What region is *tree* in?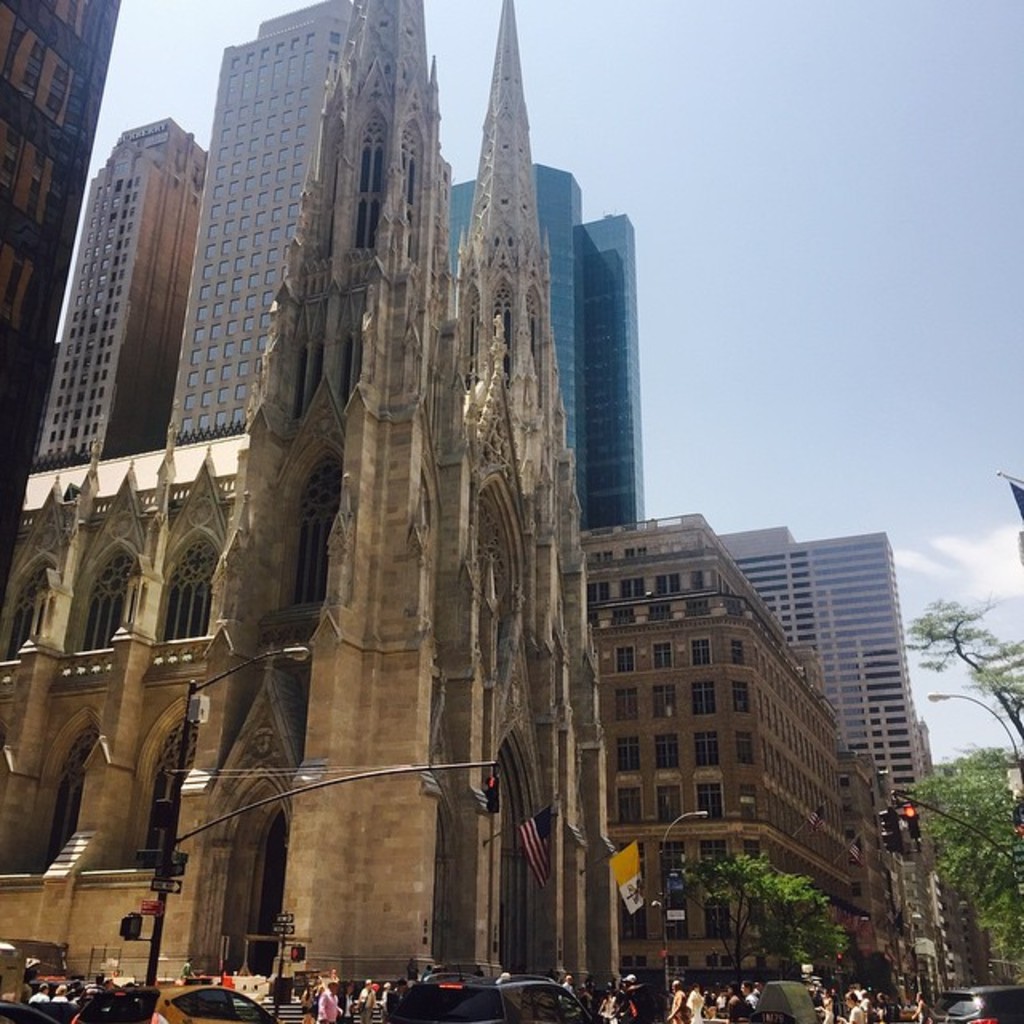
Rect(901, 592, 1022, 733).
